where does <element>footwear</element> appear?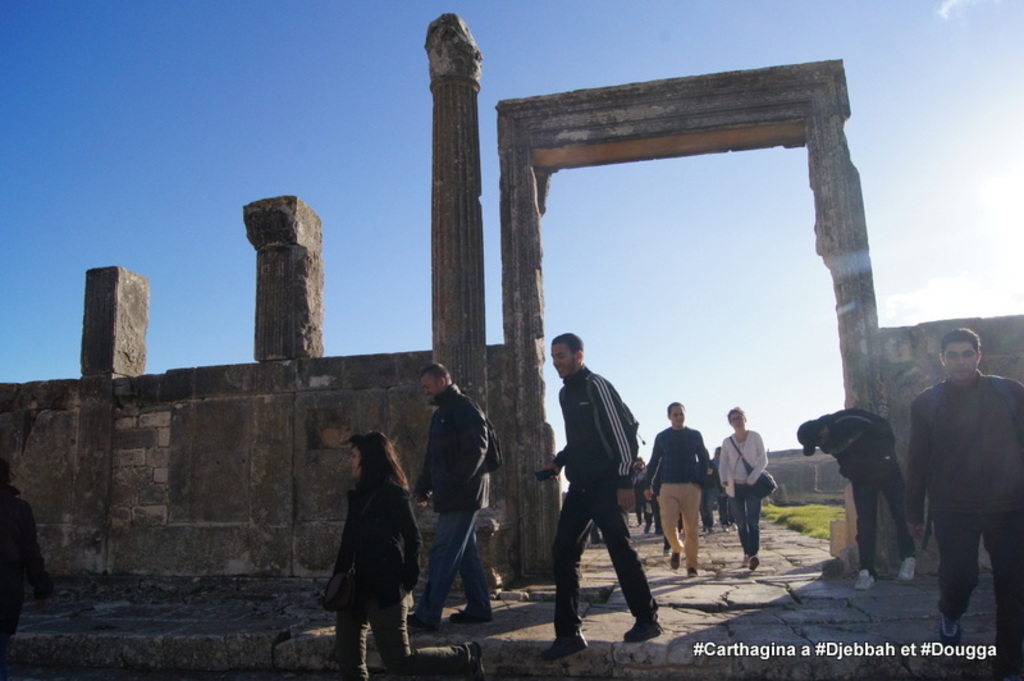
Appears at x1=666, y1=553, x2=680, y2=571.
